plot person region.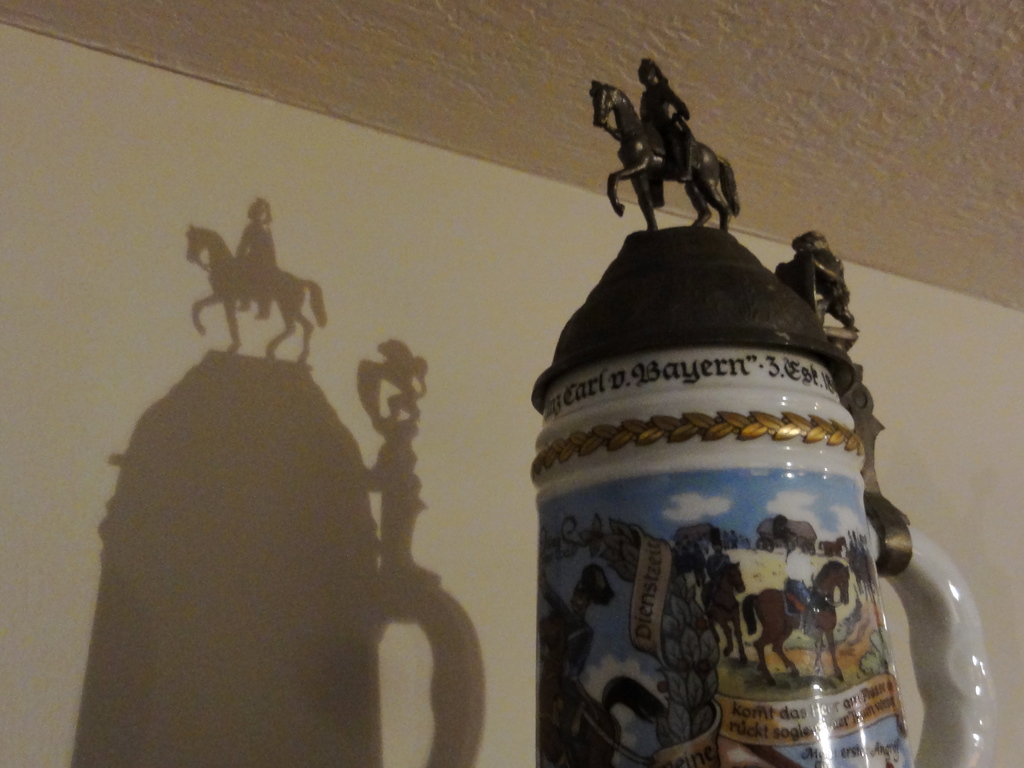
Plotted at rect(536, 564, 614, 718).
